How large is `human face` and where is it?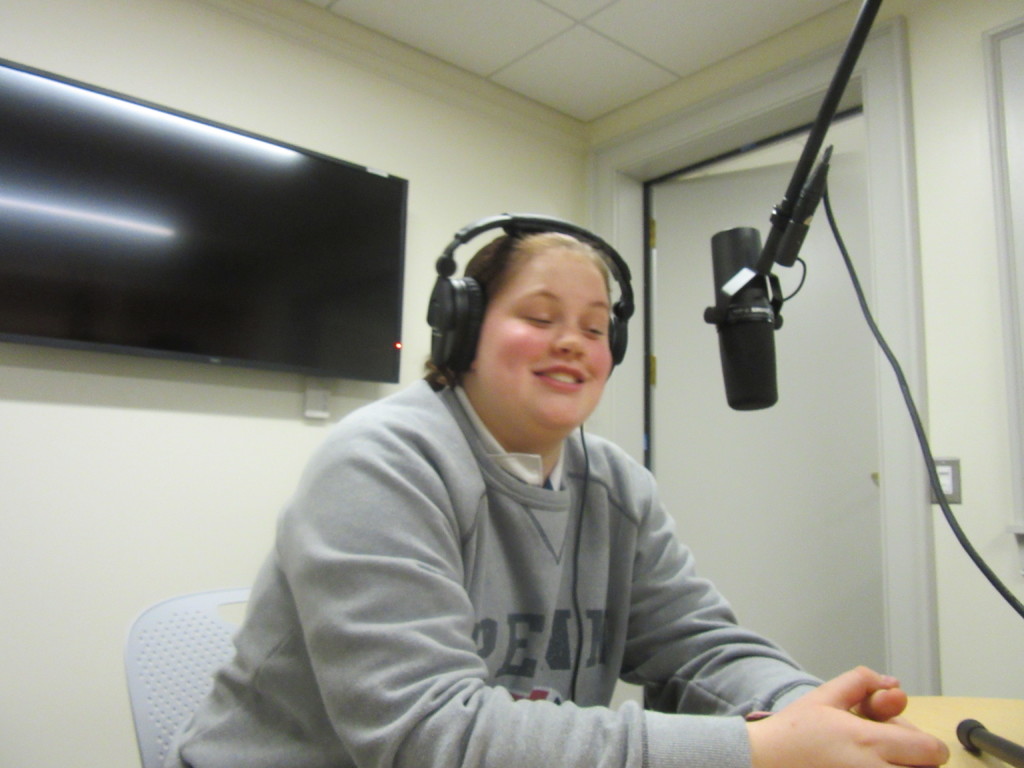
Bounding box: rect(476, 255, 612, 420).
